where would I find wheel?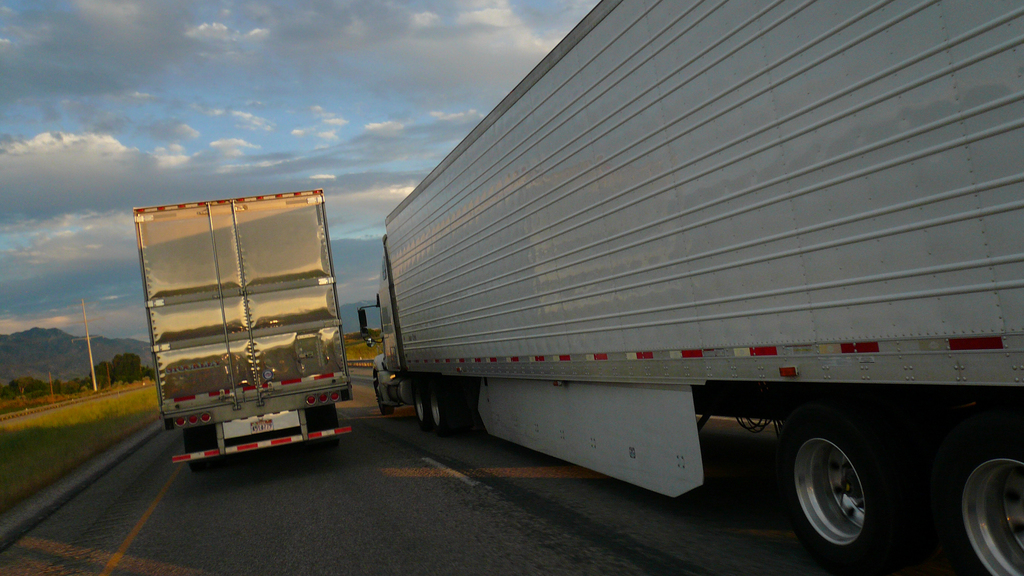
At (left=180, top=429, right=223, bottom=475).
